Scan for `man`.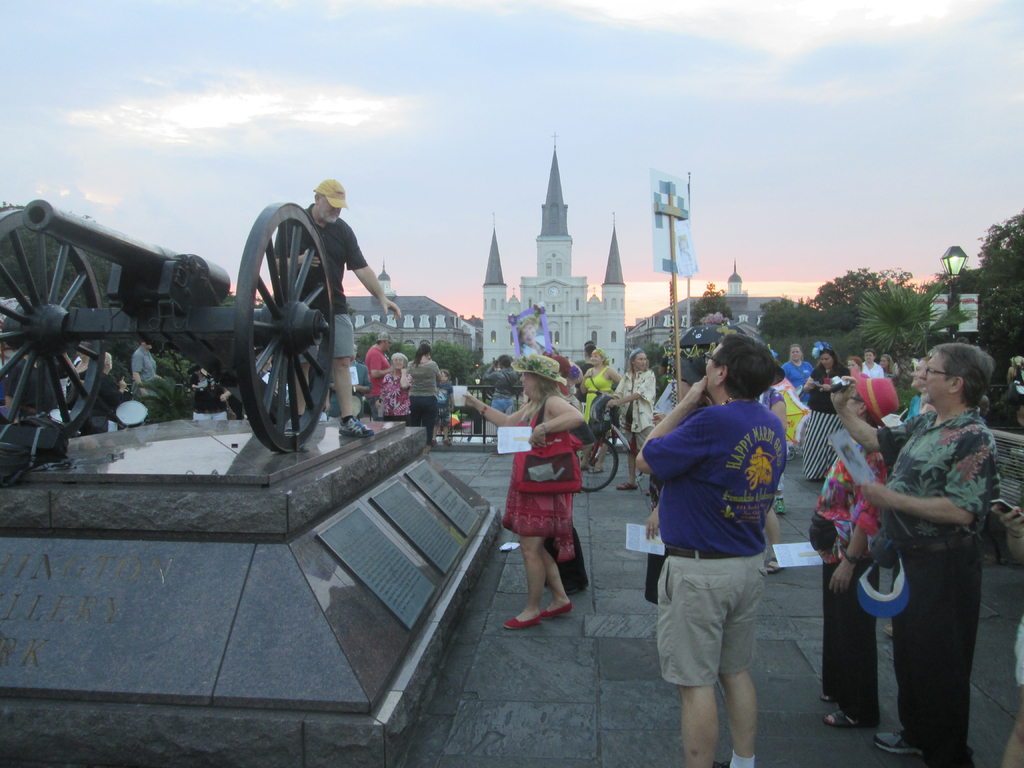
Scan result: (129,341,161,401).
